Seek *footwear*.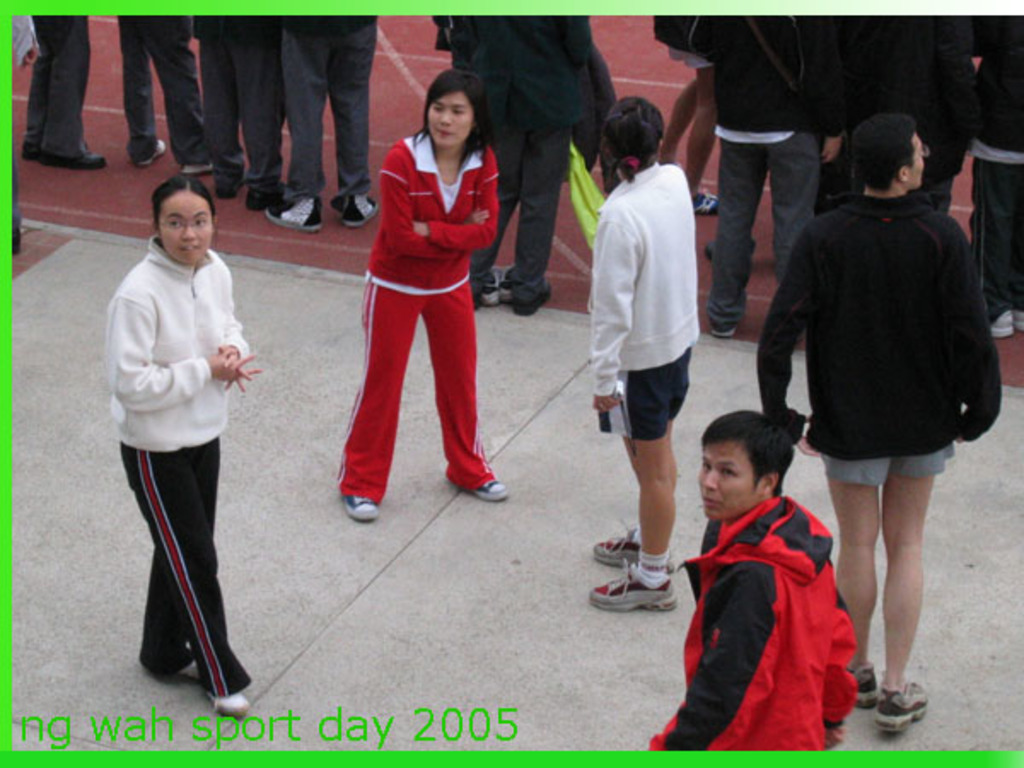
bbox=[181, 657, 205, 679].
